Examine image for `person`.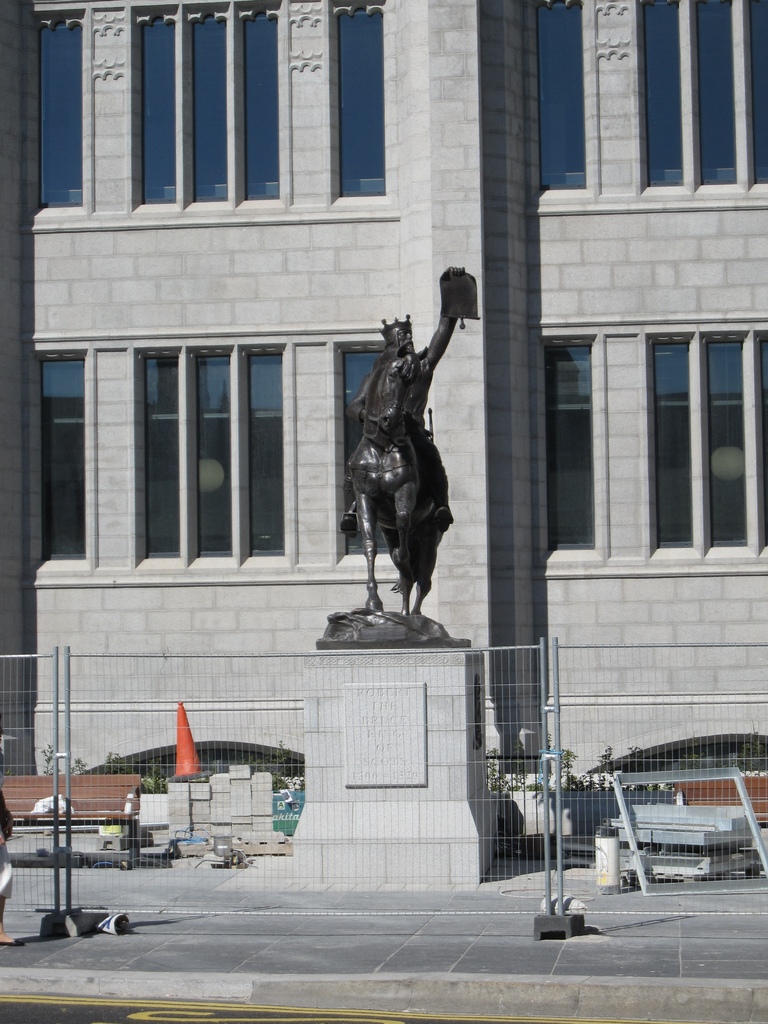
Examination result: box(355, 288, 468, 445).
